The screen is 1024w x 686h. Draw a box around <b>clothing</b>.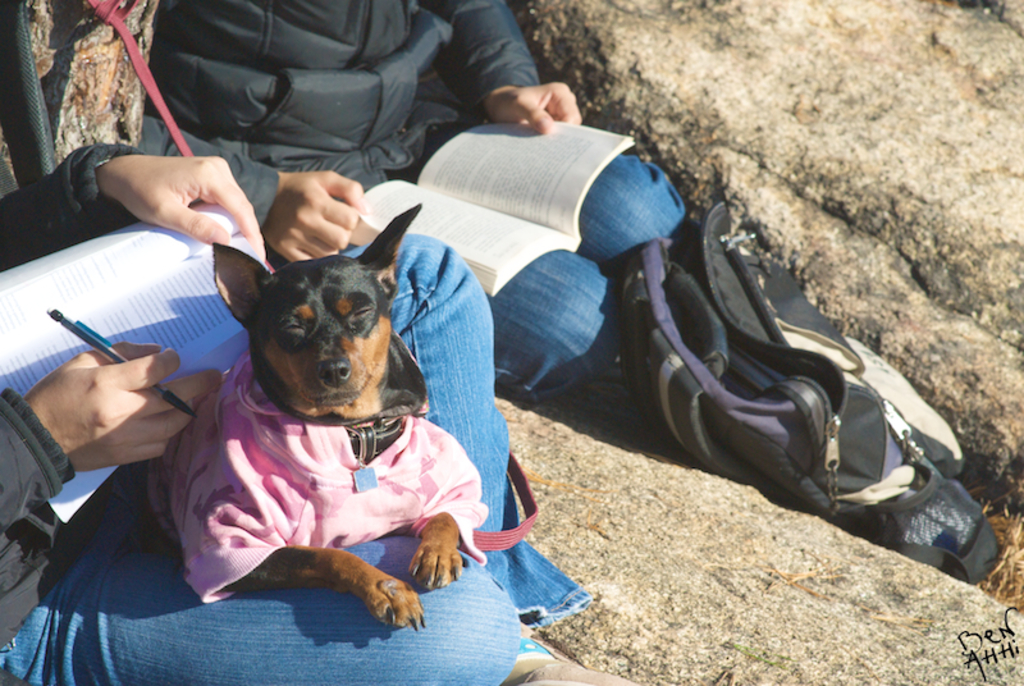
l=138, t=353, r=489, b=605.
